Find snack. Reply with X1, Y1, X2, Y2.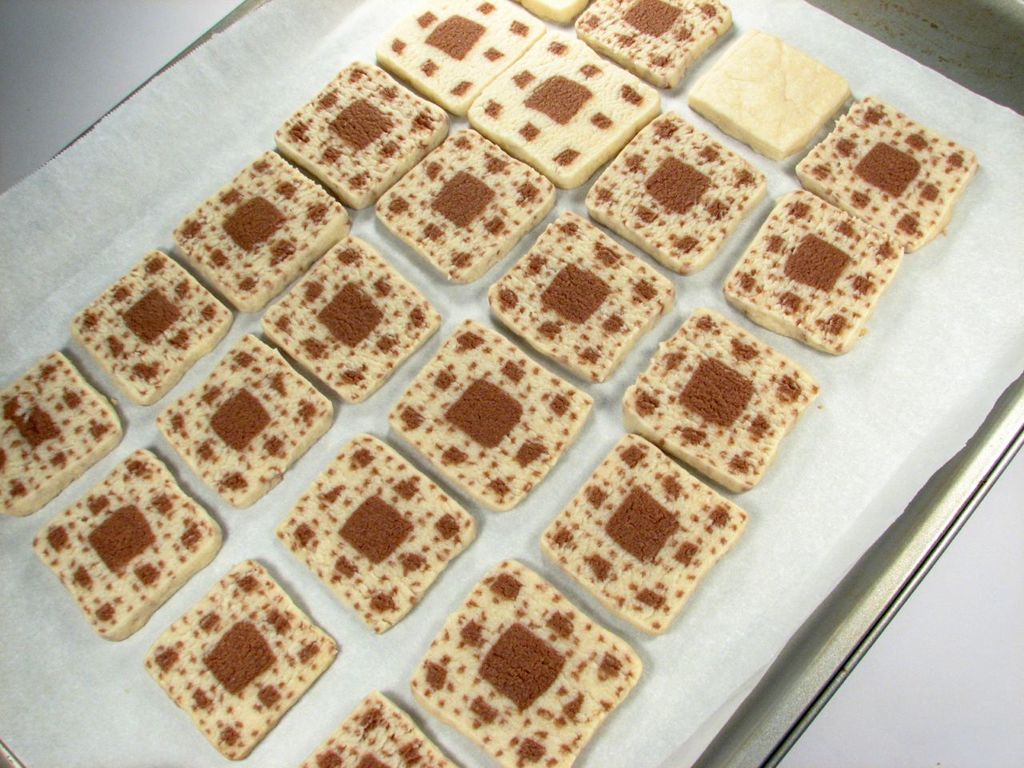
0, 347, 126, 521.
